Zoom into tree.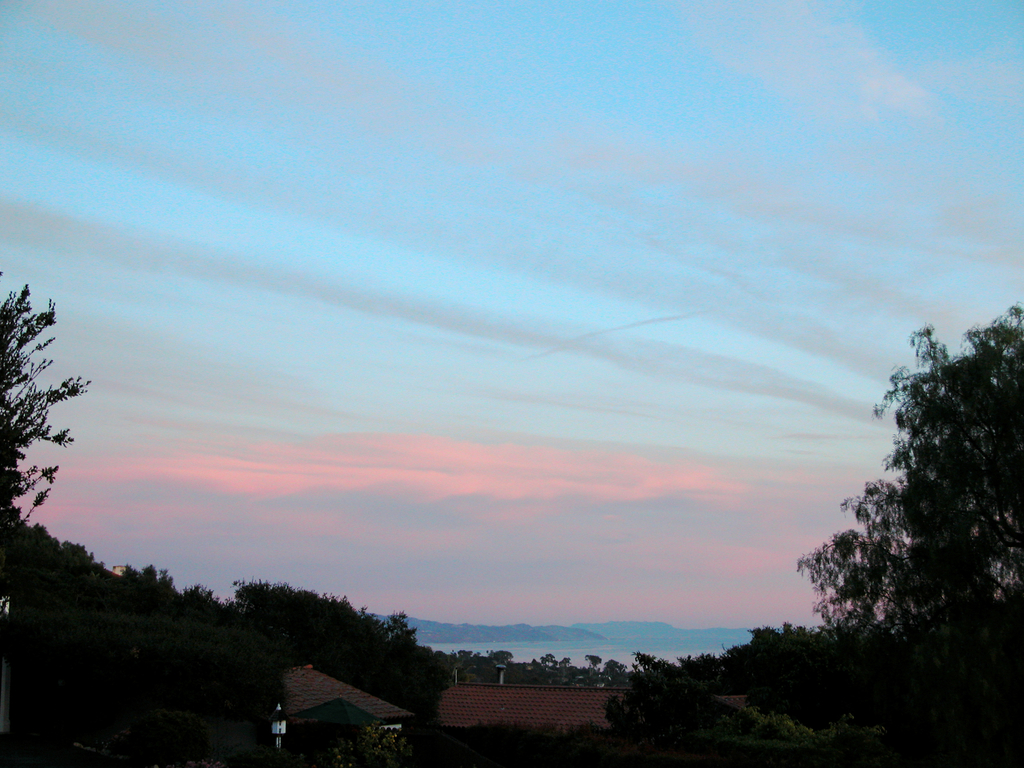
Zoom target: (0, 283, 93, 526).
